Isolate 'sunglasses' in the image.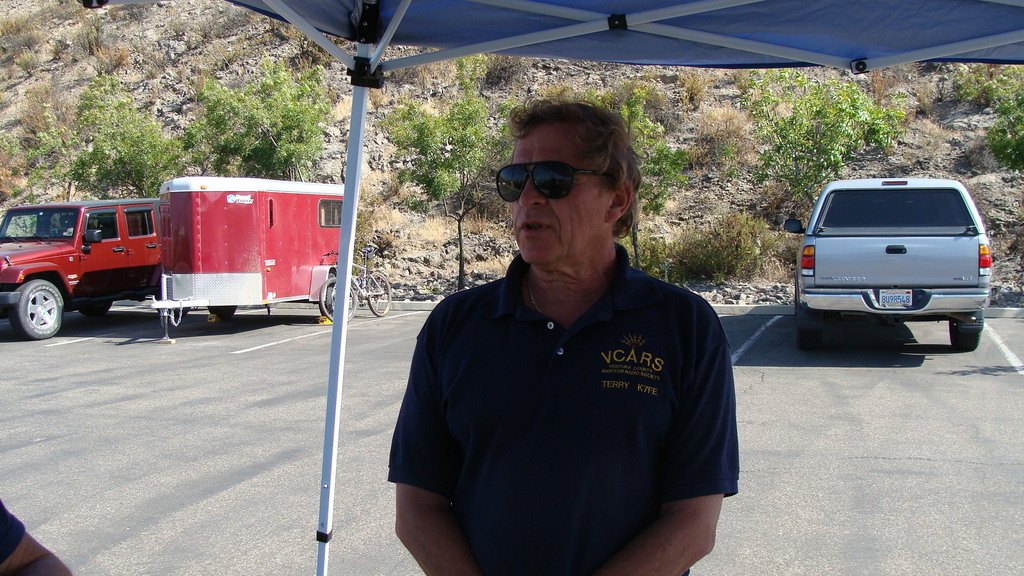
Isolated region: {"left": 496, "top": 160, "right": 609, "bottom": 204}.
